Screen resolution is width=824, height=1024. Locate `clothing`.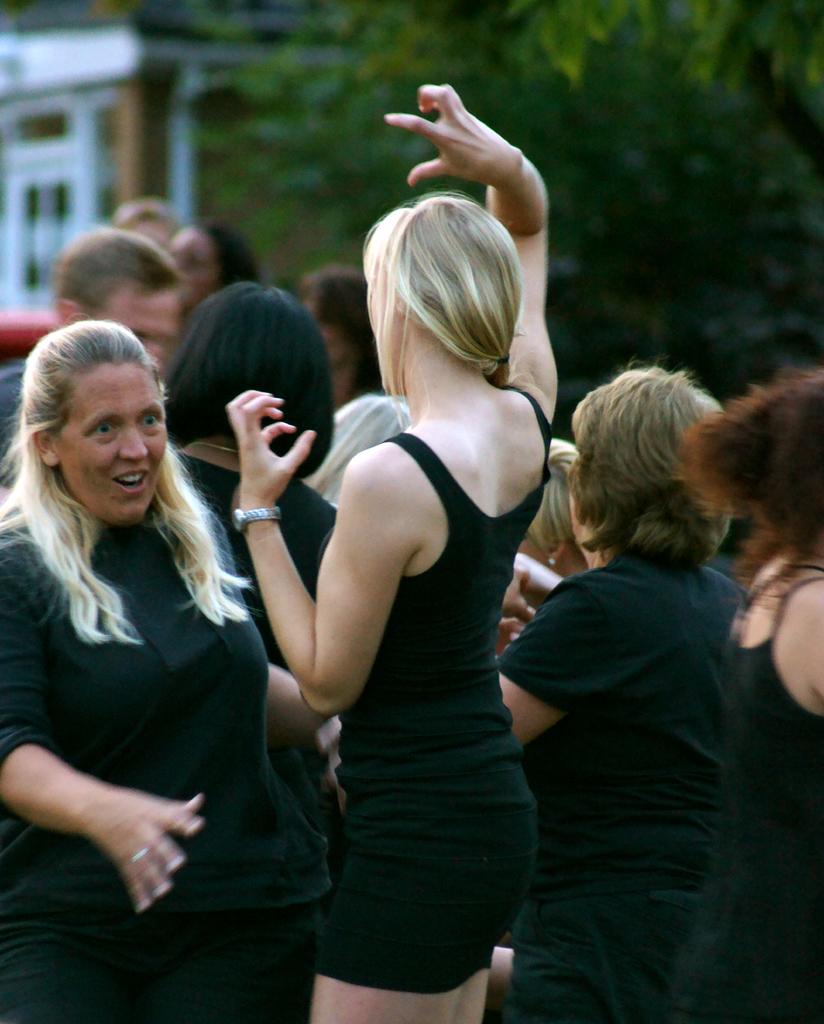
bbox=(519, 538, 736, 1023).
